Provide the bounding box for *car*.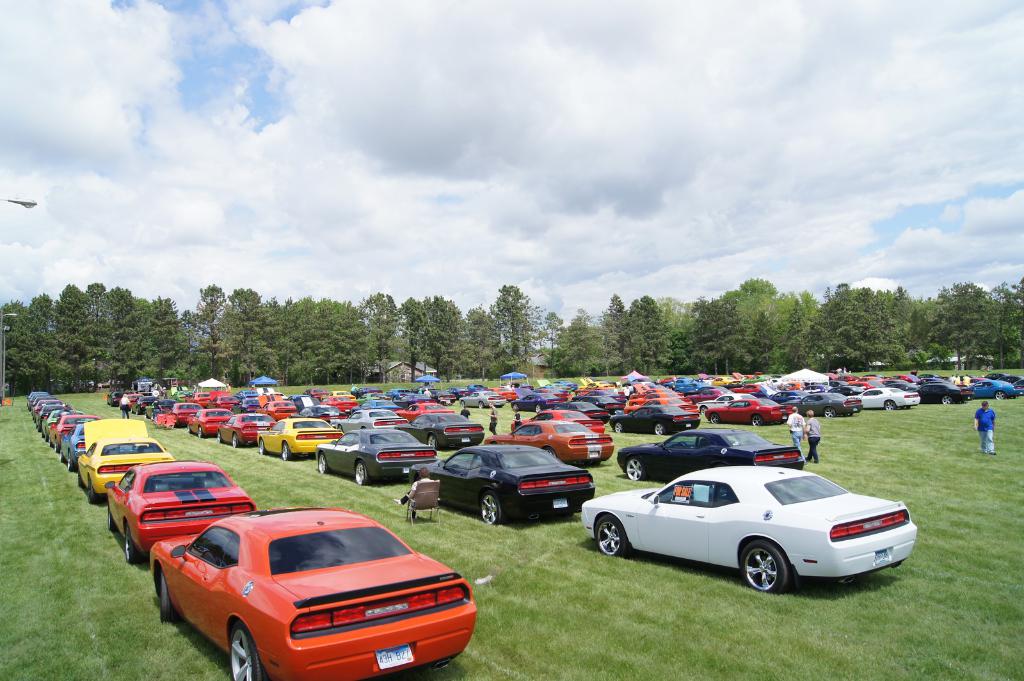
bbox=(459, 390, 505, 410).
